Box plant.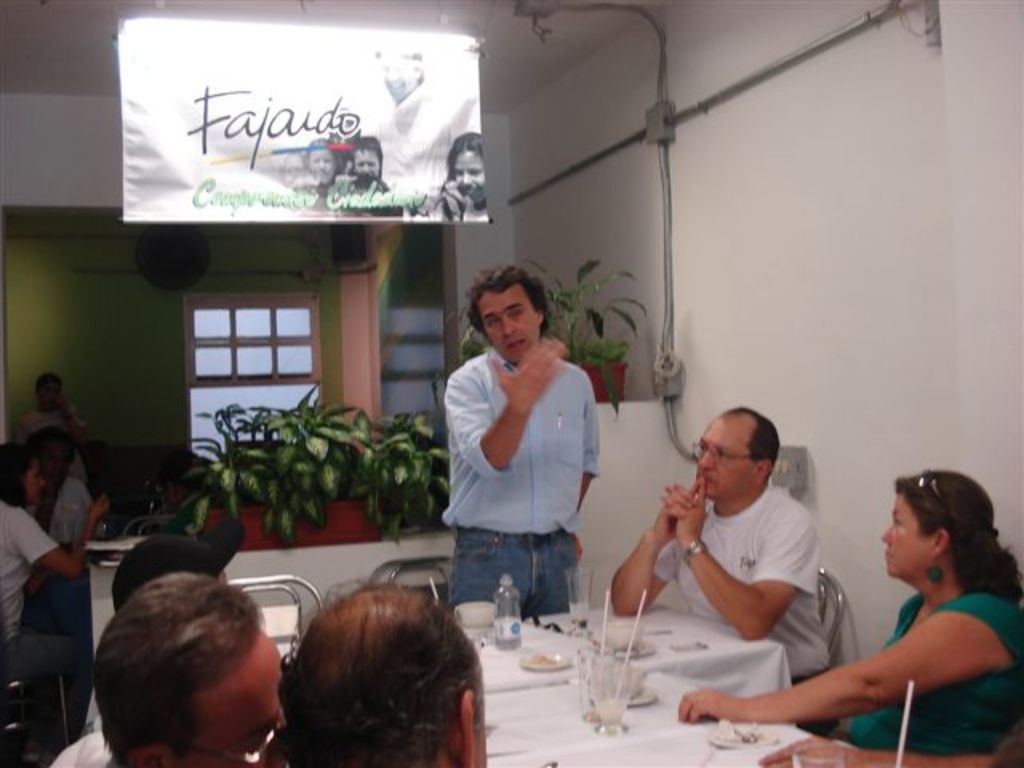
(474,250,659,416).
